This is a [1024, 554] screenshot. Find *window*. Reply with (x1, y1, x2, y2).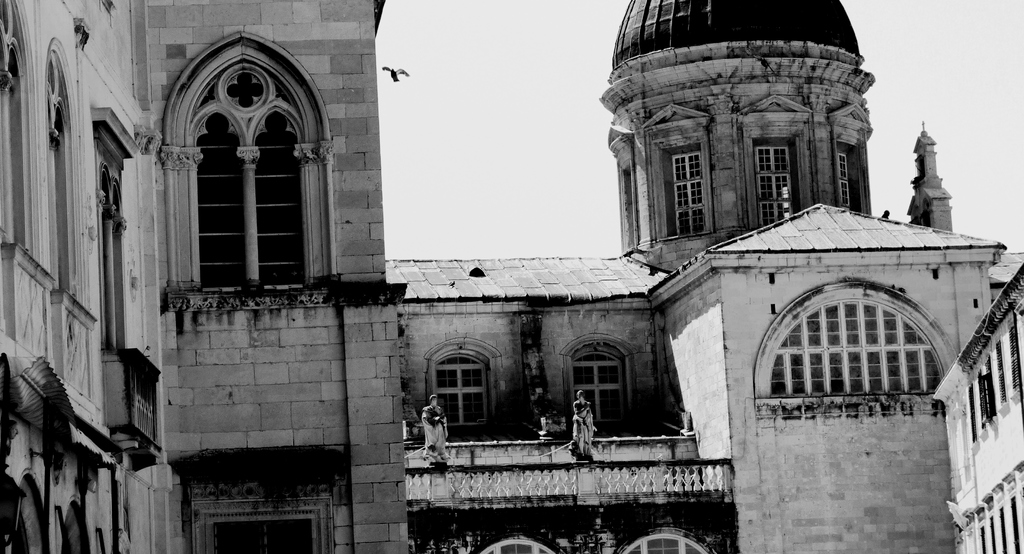
(833, 140, 855, 215).
